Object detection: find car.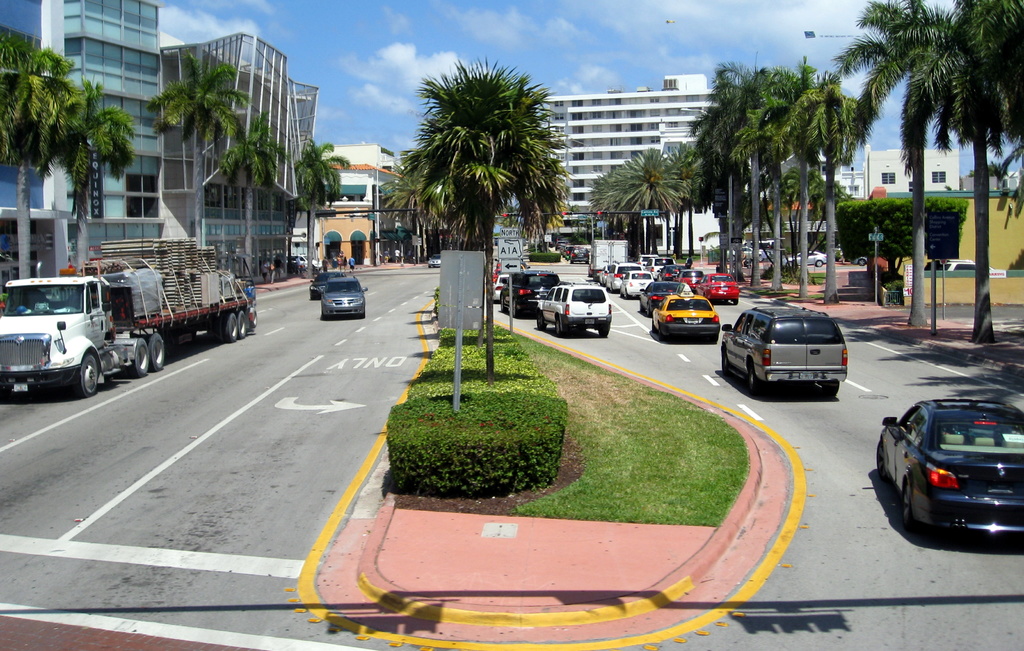
875/398/1023/547.
